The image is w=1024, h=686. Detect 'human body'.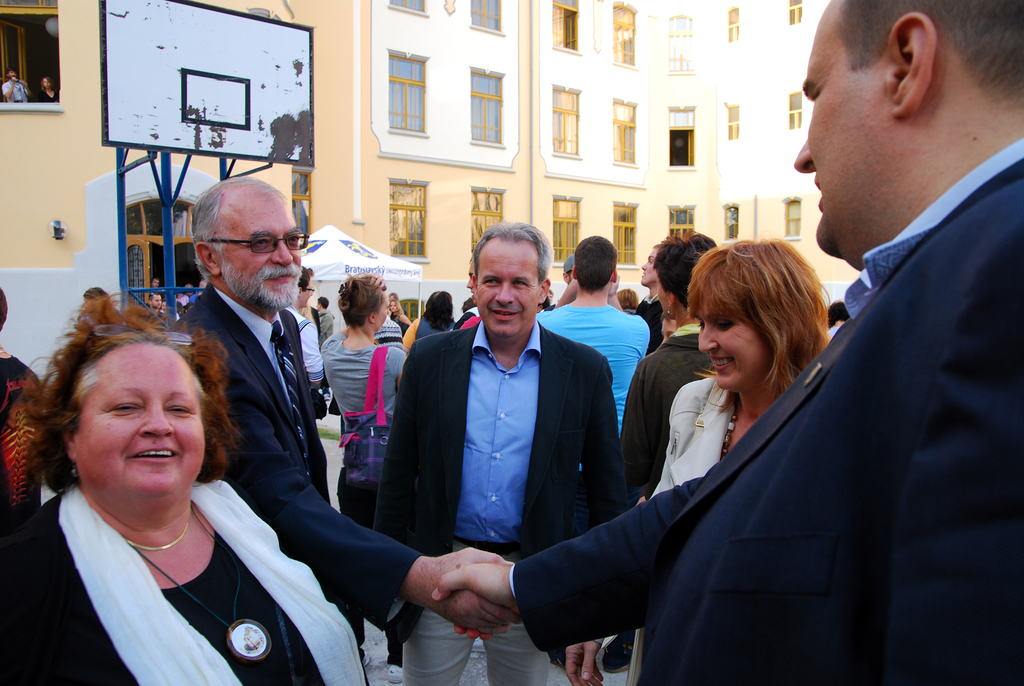
Detection: {"left": 0, "top": 295, "right": 312, "bottom": 685}.
